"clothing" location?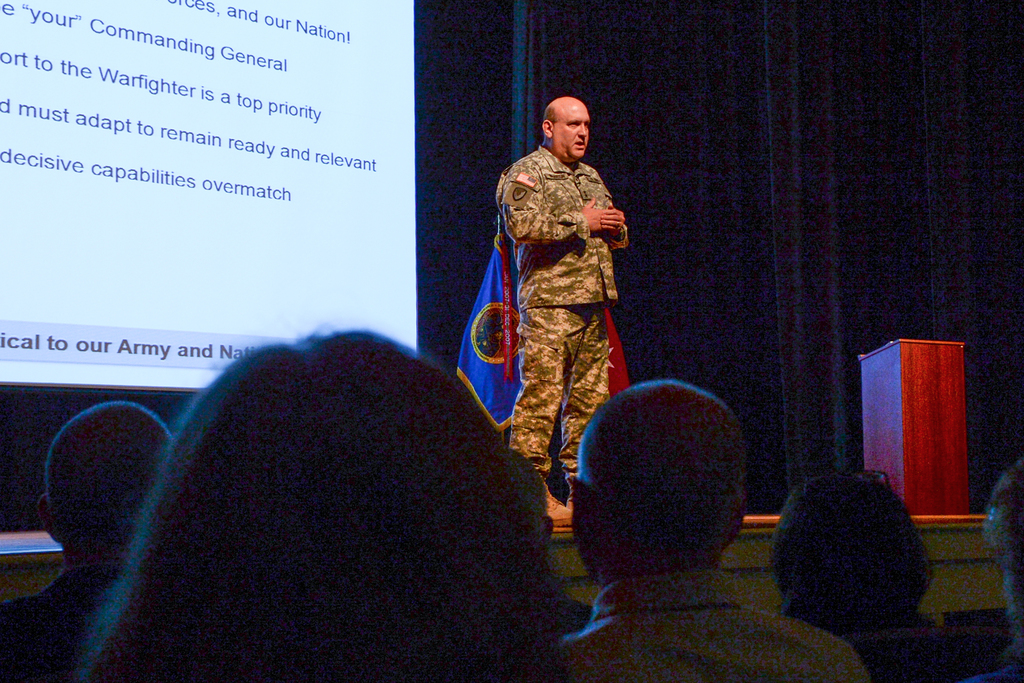
{"left": 485, "top": 124, "right": 646, "bottom": 486}
